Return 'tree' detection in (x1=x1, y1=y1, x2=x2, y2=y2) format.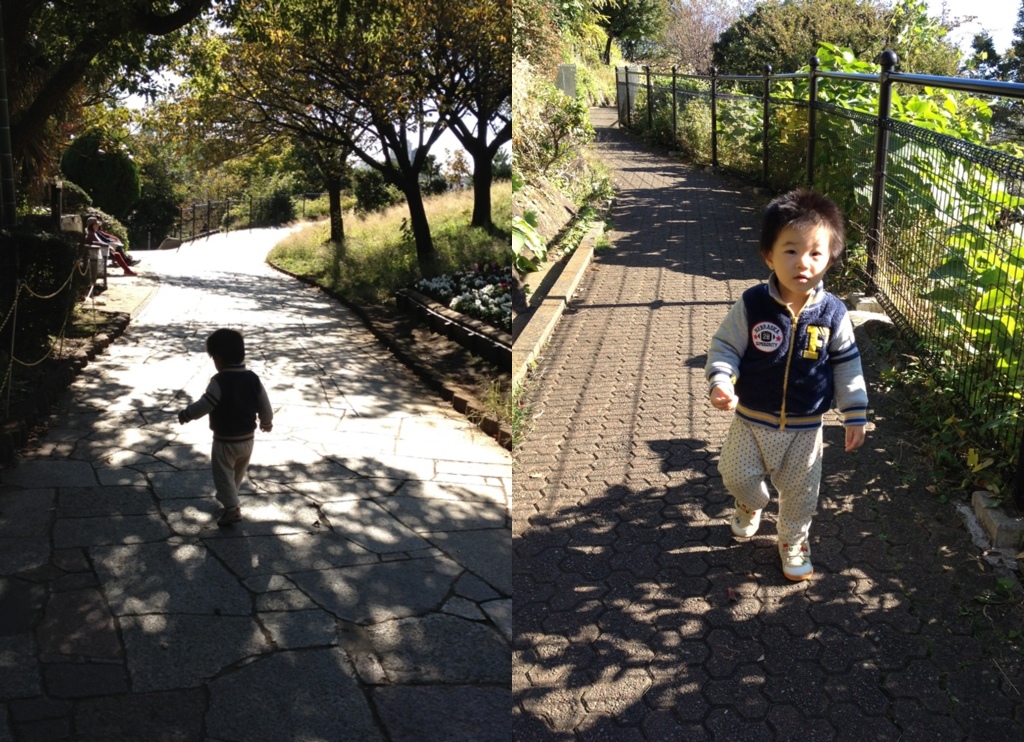
(x1=170, y1=0, x2=520, y2=258).
